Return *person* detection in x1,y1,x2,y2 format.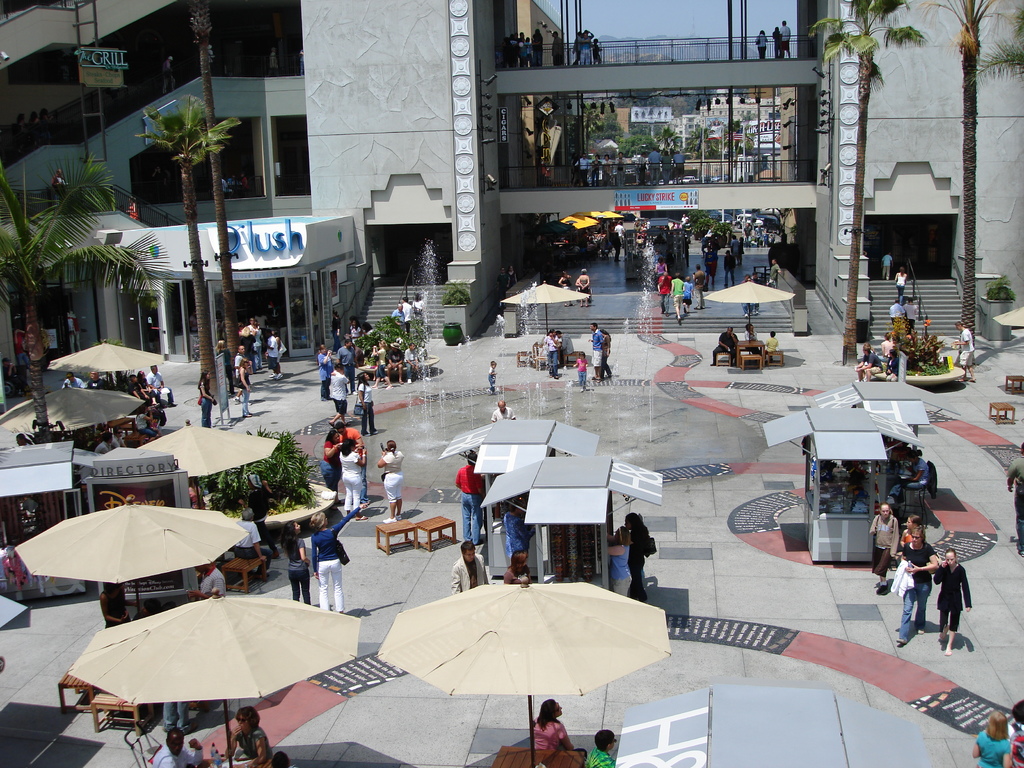
160,57,176,92.
